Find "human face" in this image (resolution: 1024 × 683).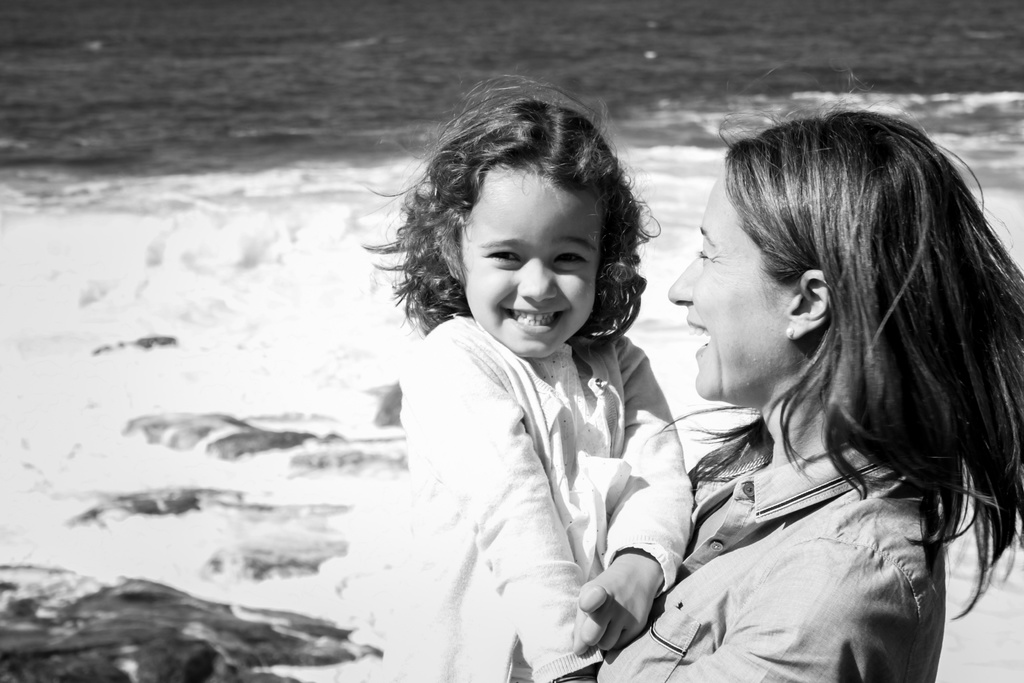
(left=451, top=167, right=598, bottom=362).
